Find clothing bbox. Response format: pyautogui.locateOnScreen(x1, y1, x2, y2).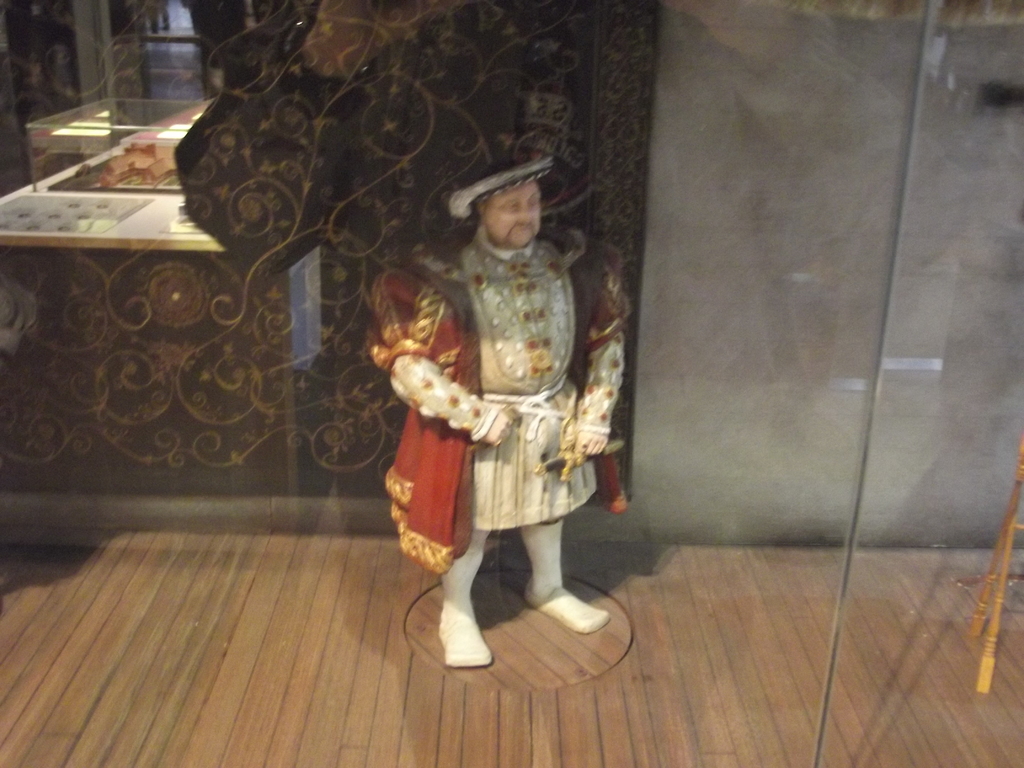
pyautogui.locateOnScreen(377, 219, 626, 575).
